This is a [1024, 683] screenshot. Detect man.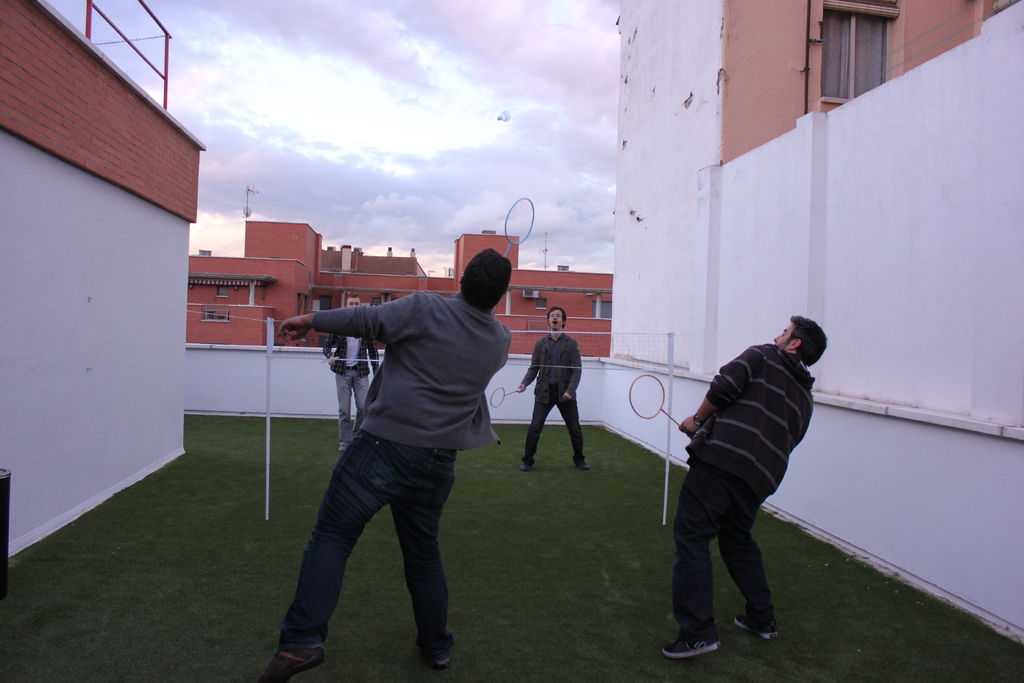
box(518, 307, 593, 475).
